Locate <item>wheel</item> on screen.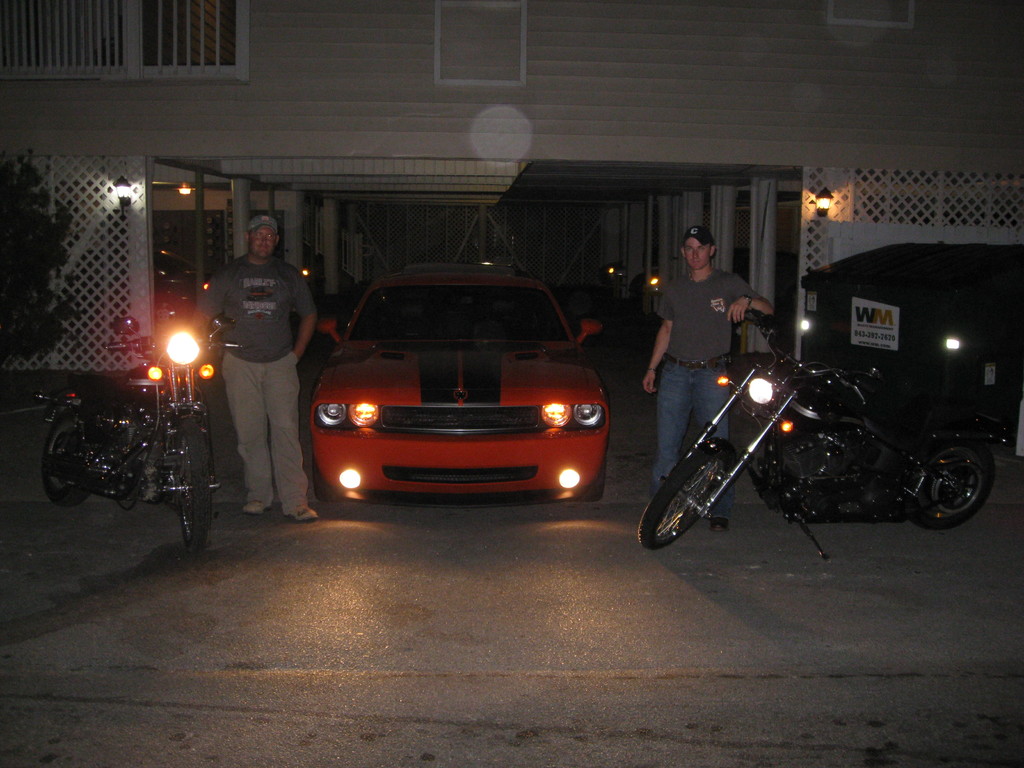
On screen at locate(44, 414, 106, 504).
